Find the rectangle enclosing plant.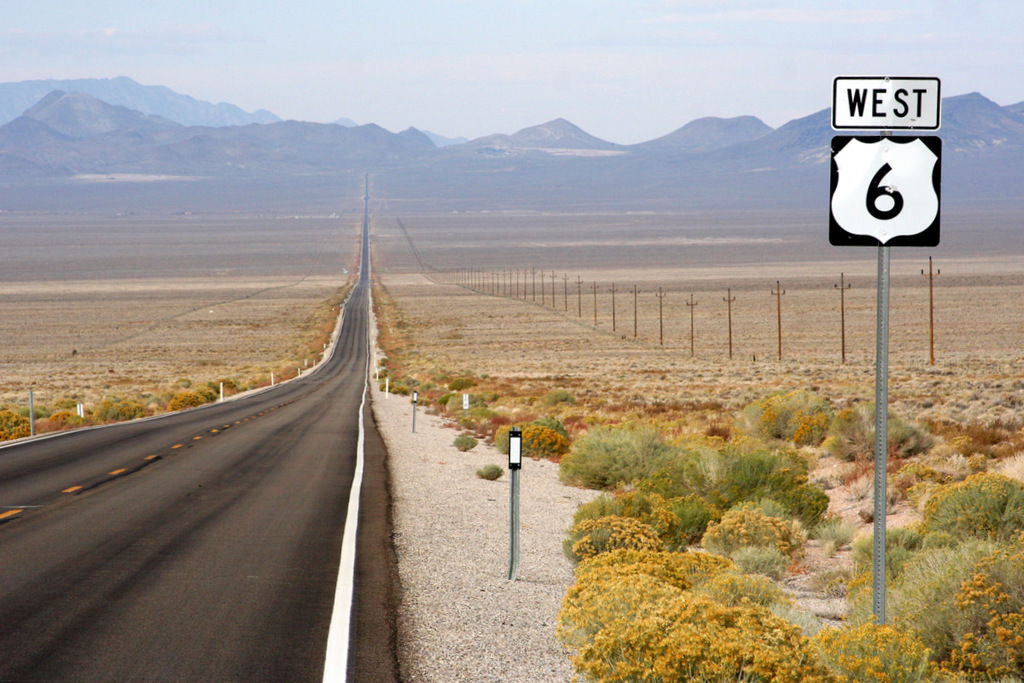
bbox=(884, 435, 919, 494).
